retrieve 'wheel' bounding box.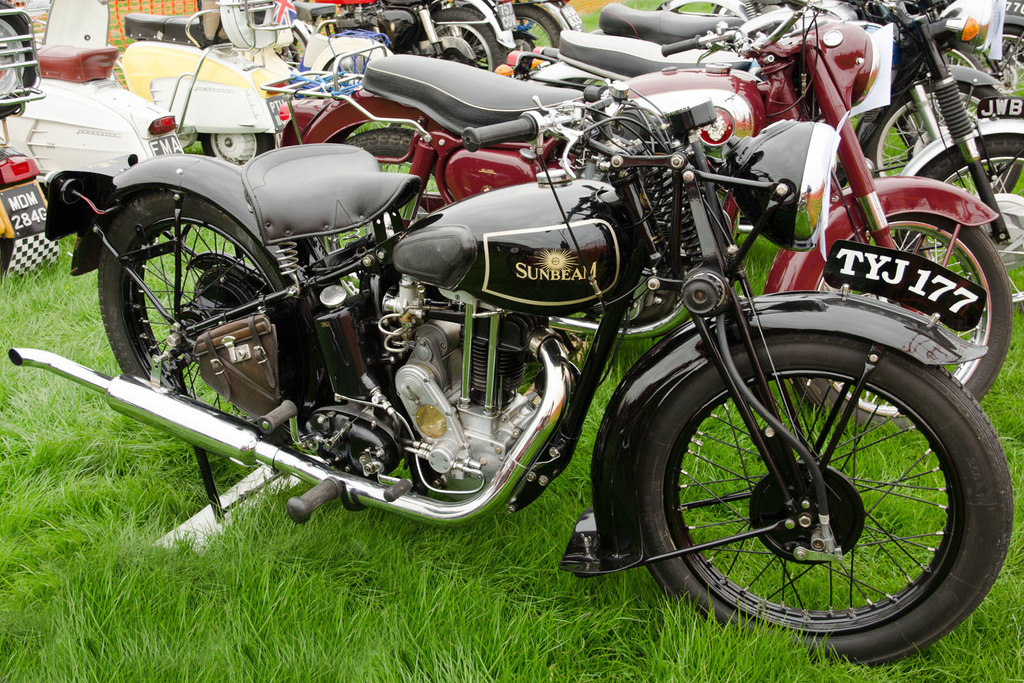
Bounding box: bbox=[92, 186, 288, 444].
